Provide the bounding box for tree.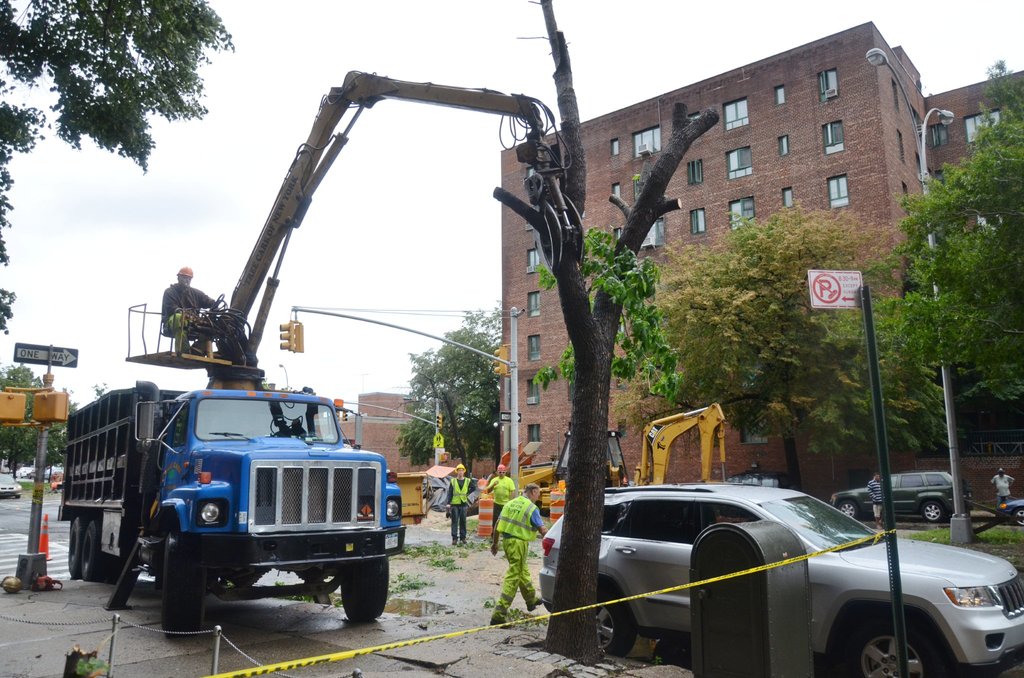
select_region(886, 96, 1016, 432).
